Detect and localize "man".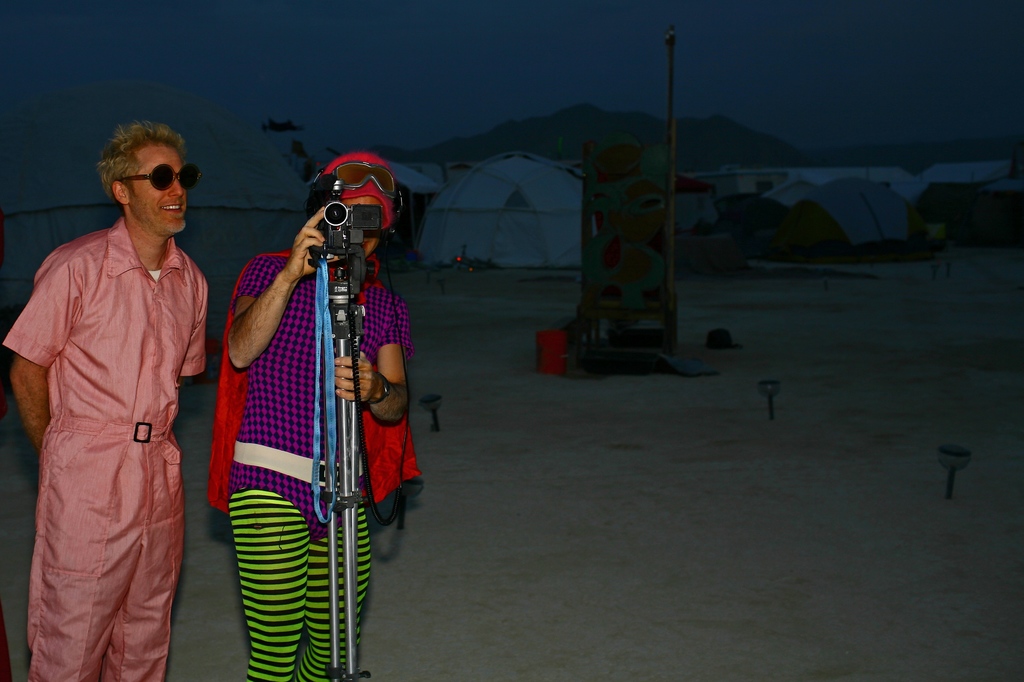
Localized at (209,150,427,681).
